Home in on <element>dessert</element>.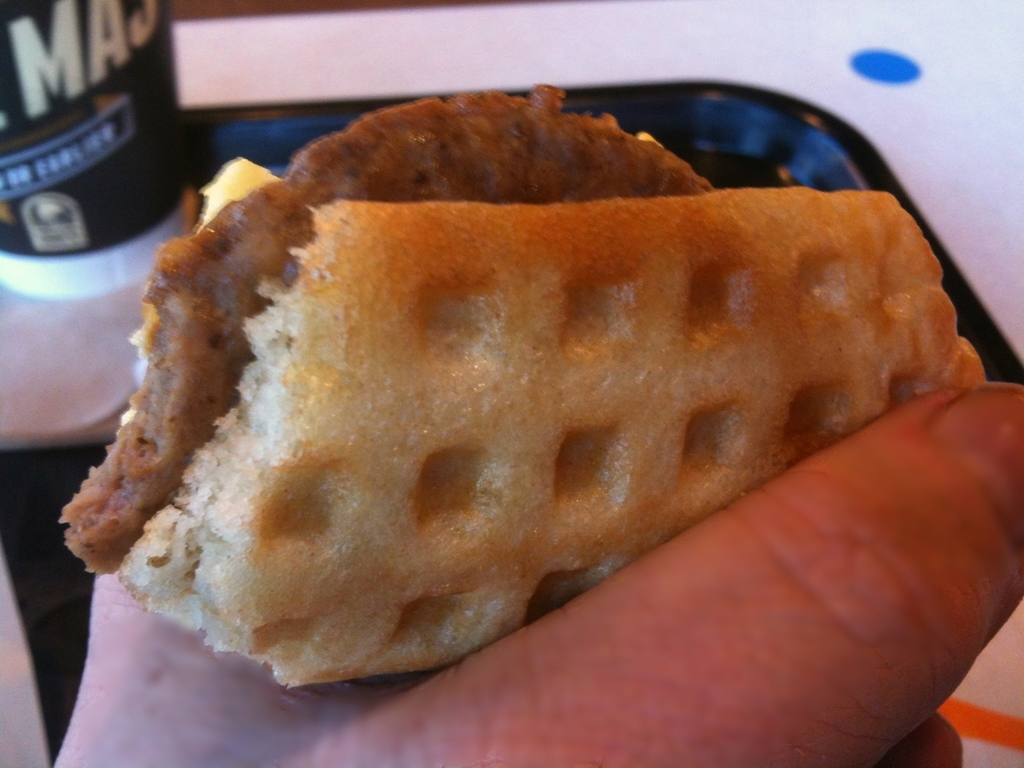
Homed in at select_region(83, 88, 980, 695).
